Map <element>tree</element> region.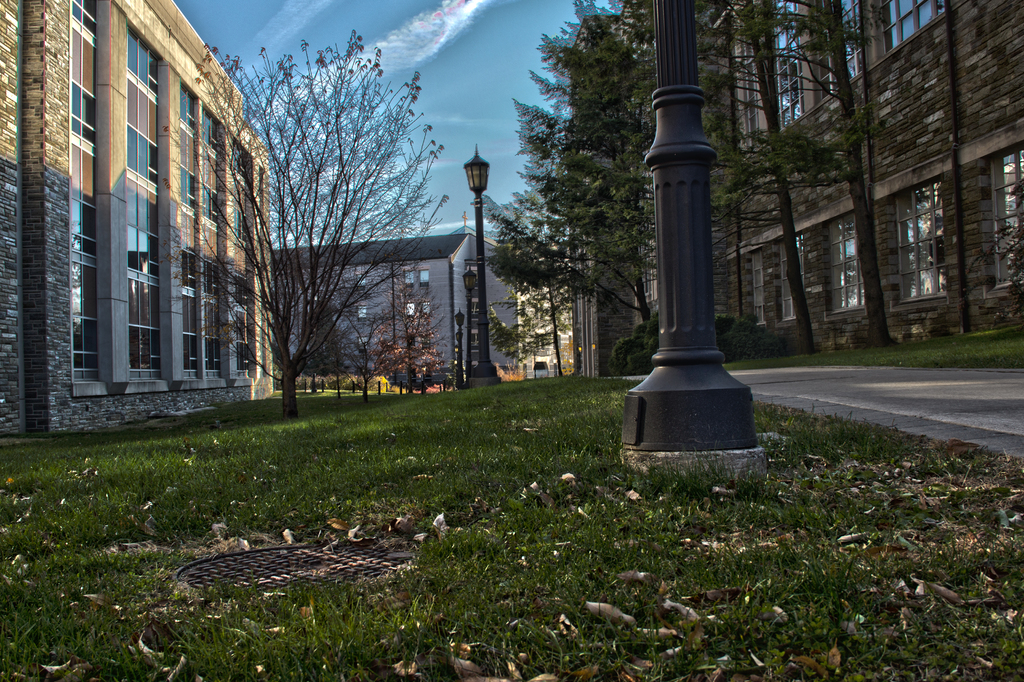
Mapped to 799/0/908/347.
